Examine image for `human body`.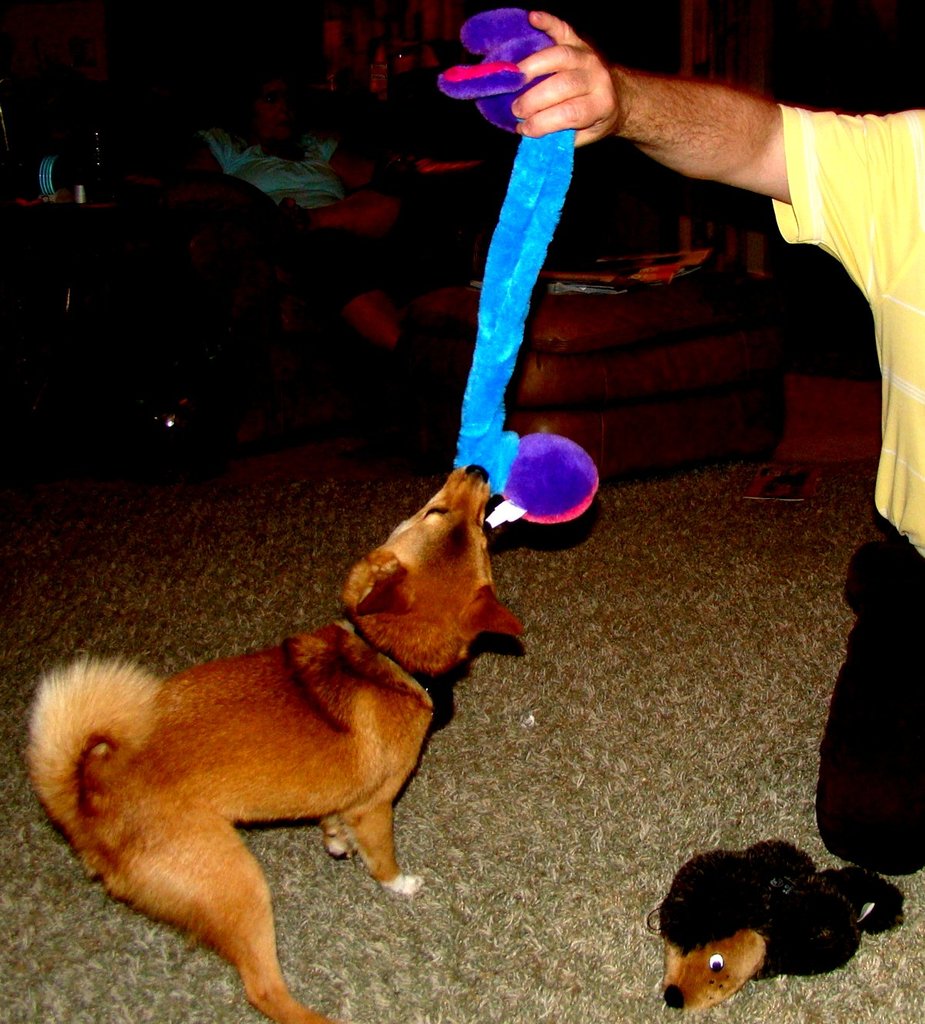
Examination result: bbox=(512, 4, 924, 881).
